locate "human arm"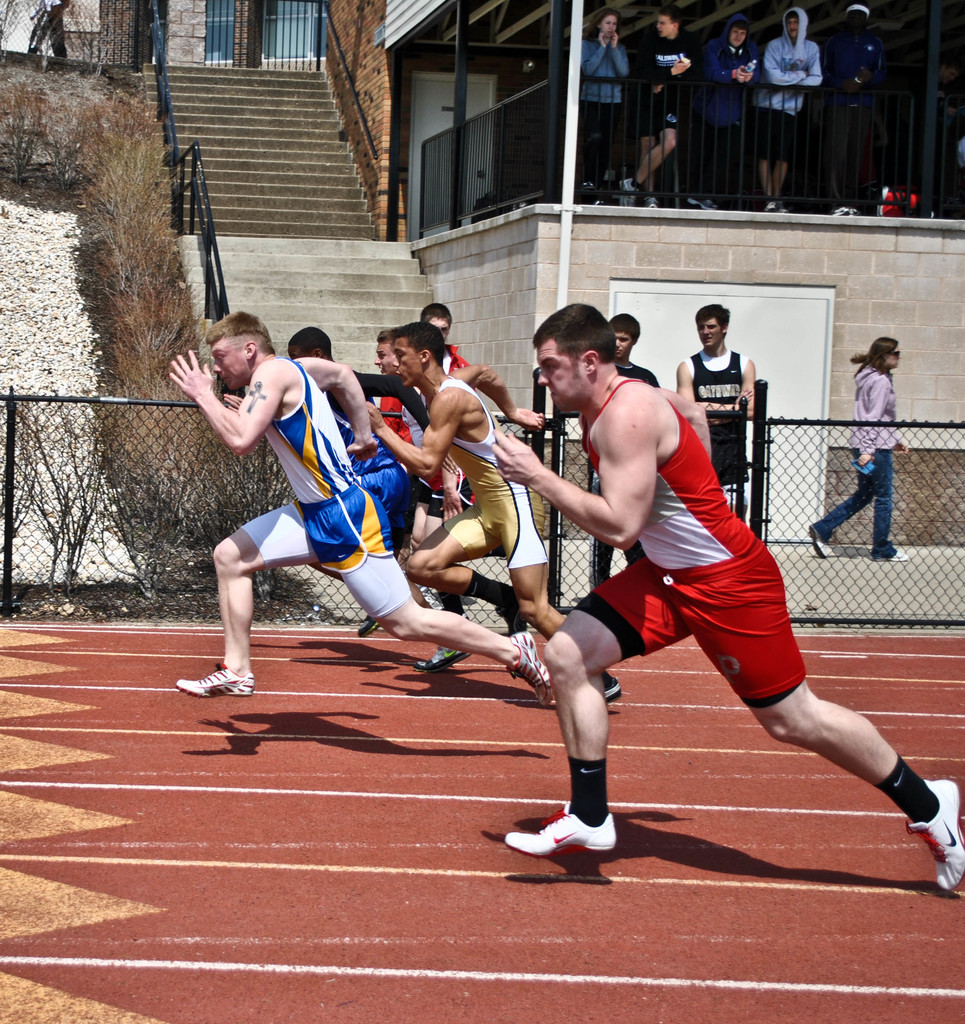
355,390,467,483
